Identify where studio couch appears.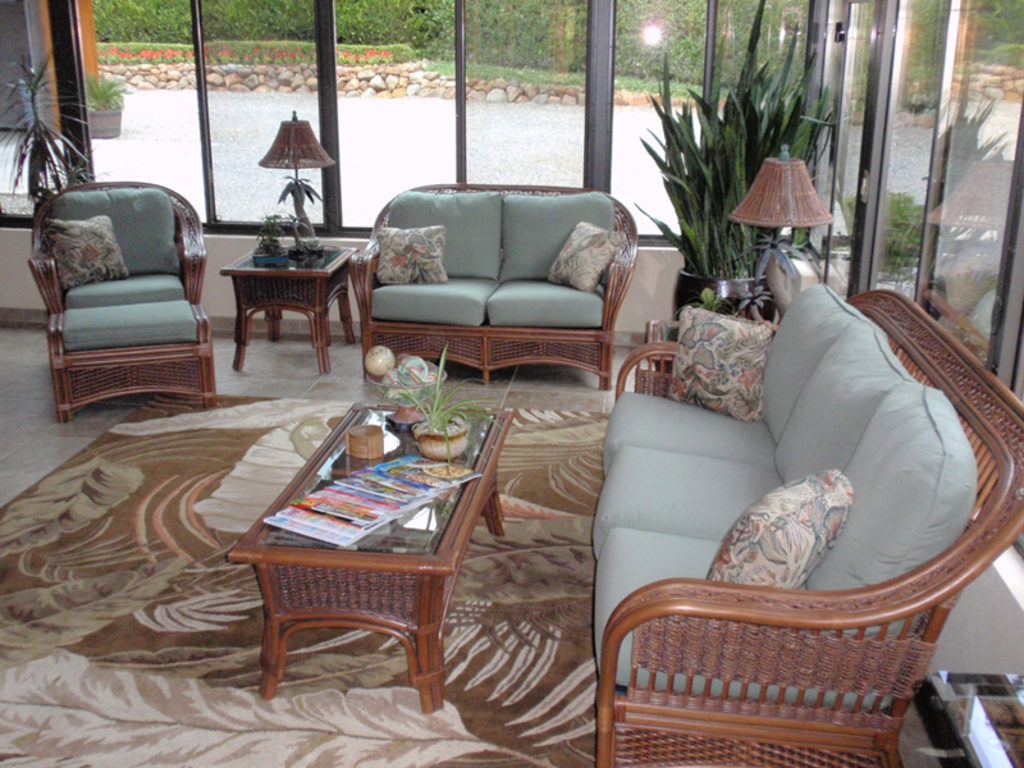
Appears at crop(356, 180, 640, 396).
